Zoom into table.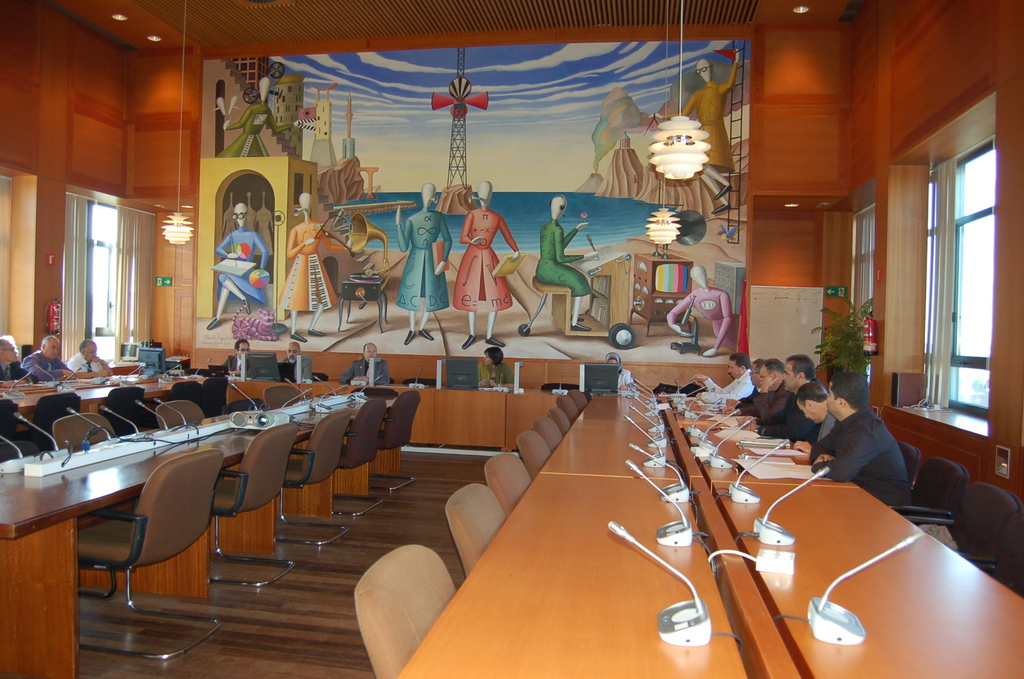
Zoom target: [0,387,407,678].
